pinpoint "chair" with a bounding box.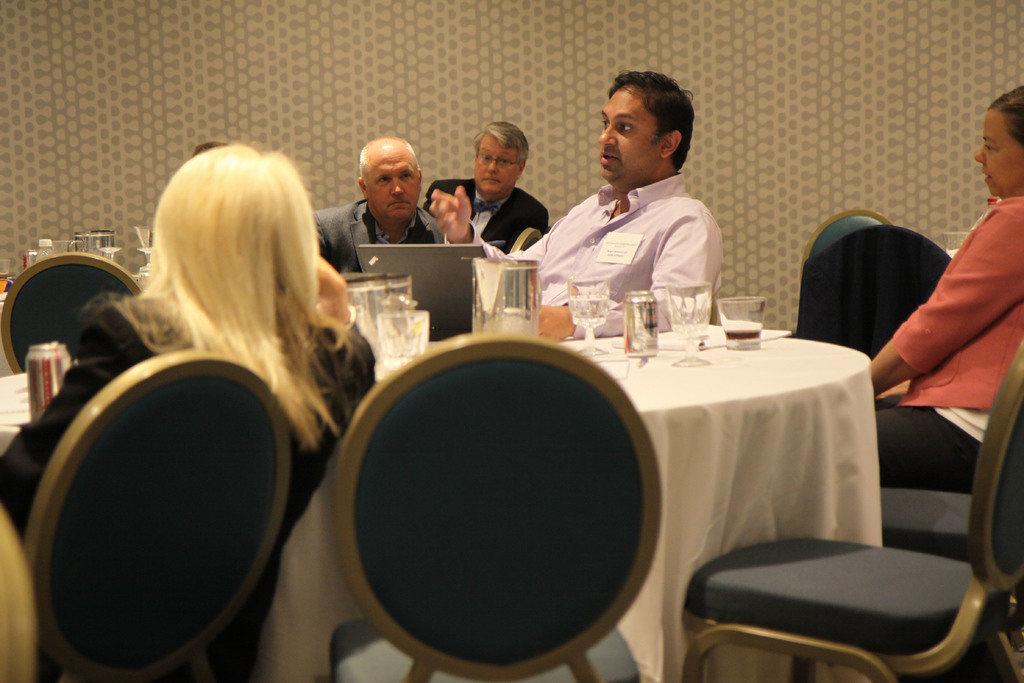
(left=340, top=337, right=662, bottom=682).
